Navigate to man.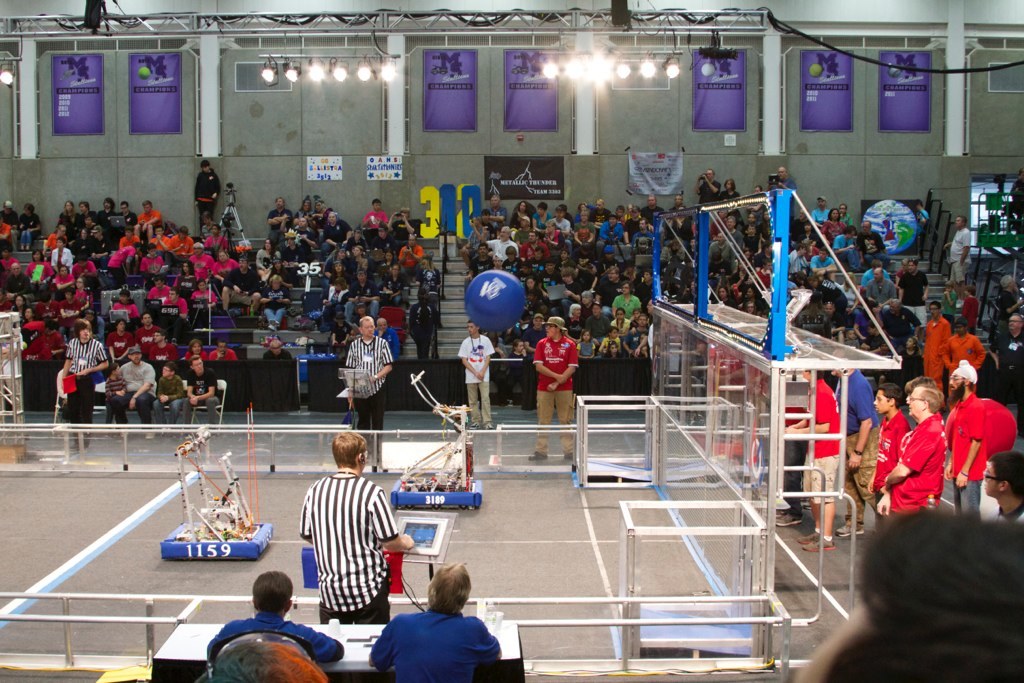
Navigation target: BBox(206, 570, 358, 678).
